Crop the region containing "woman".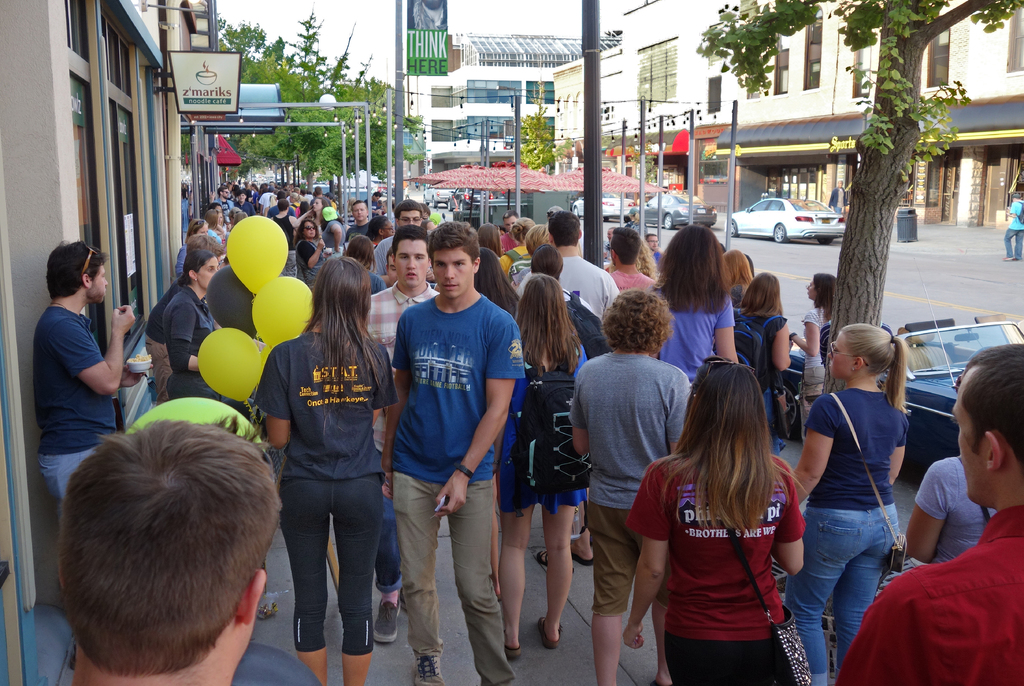
Crop region: 496 214 532 281.
